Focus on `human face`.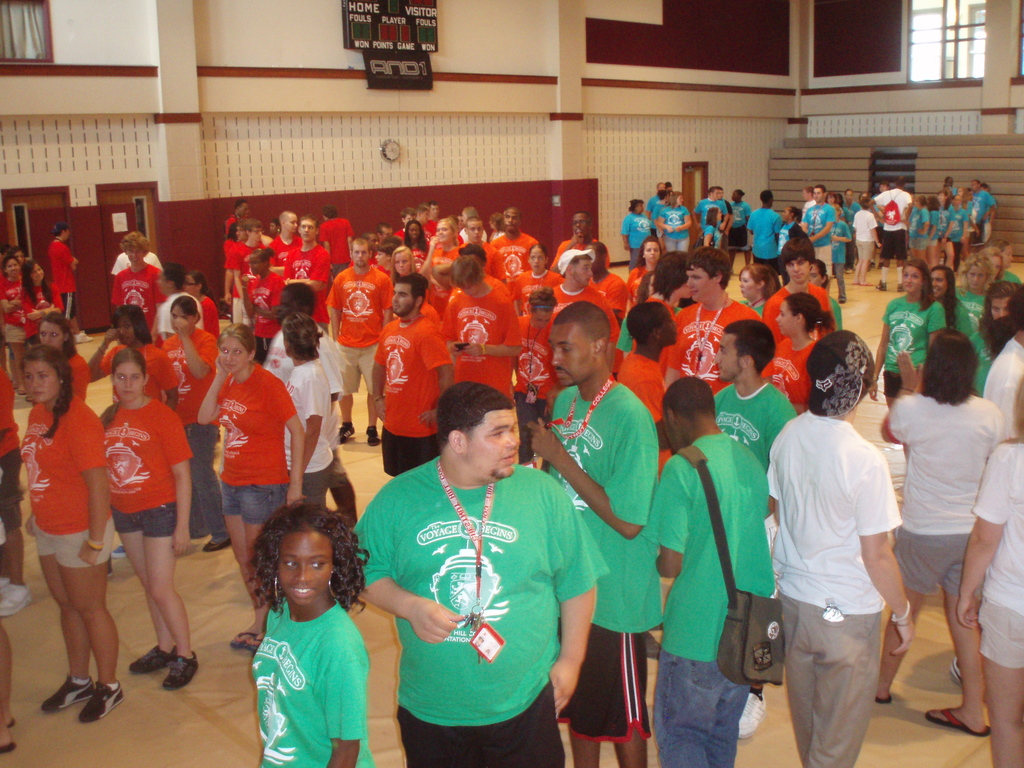
Focused at crop(274, 532, 344, 611).
